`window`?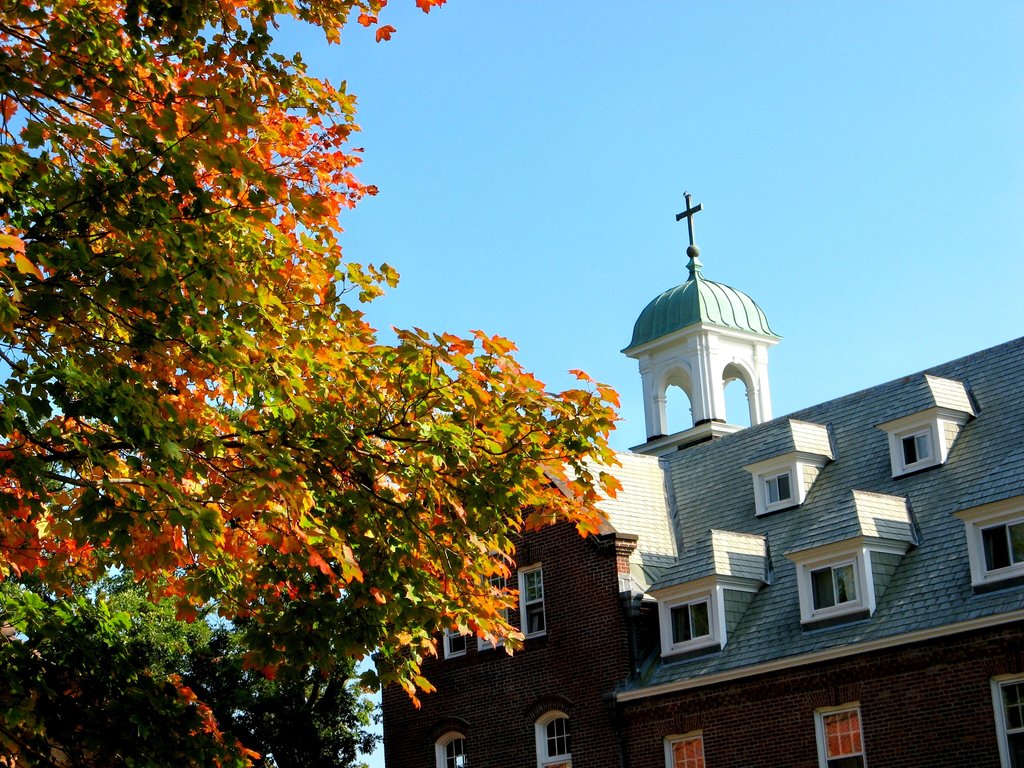
[661,589,722,655]
